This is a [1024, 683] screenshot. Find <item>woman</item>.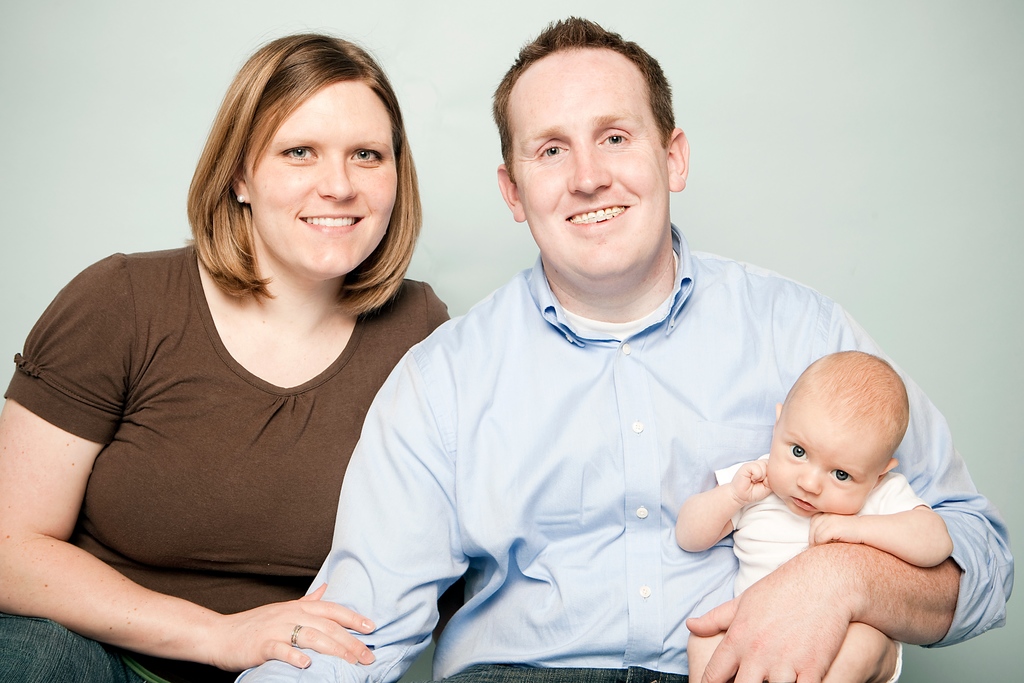
Bounding box: 25/22/511/682.
